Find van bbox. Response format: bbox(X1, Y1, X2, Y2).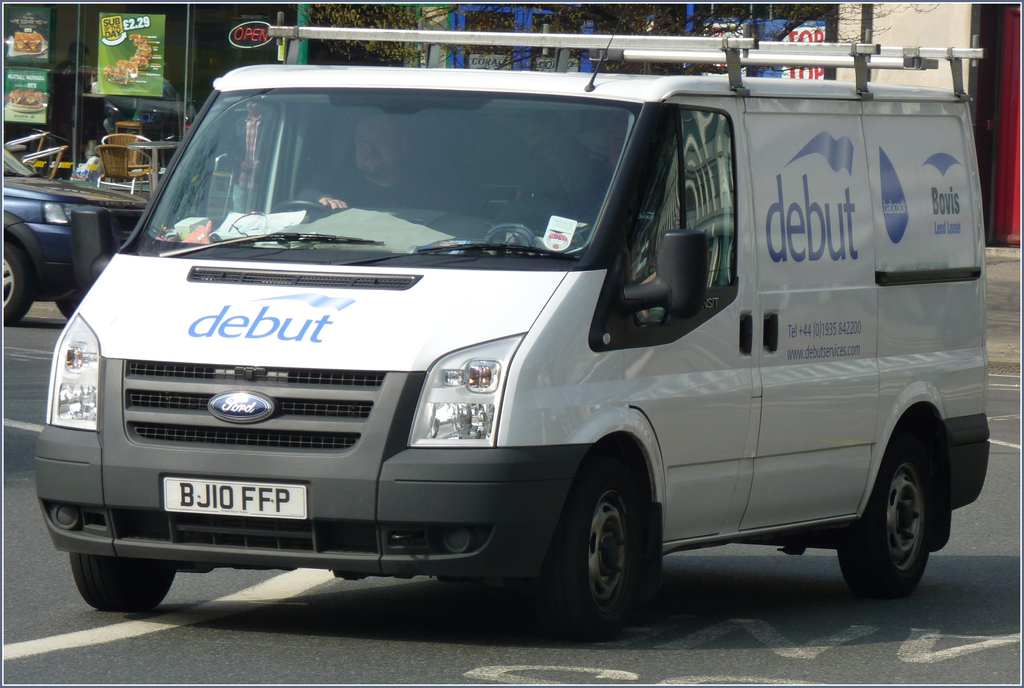
bbox(31, 2, 993, 643).
